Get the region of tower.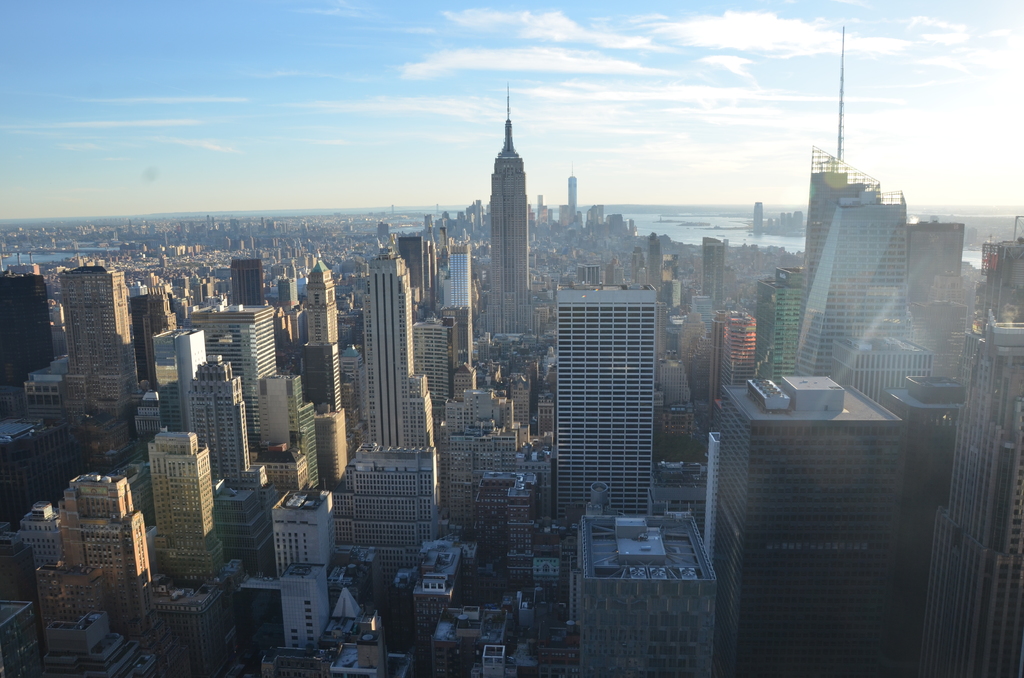
[366, 245, 435, 449].
